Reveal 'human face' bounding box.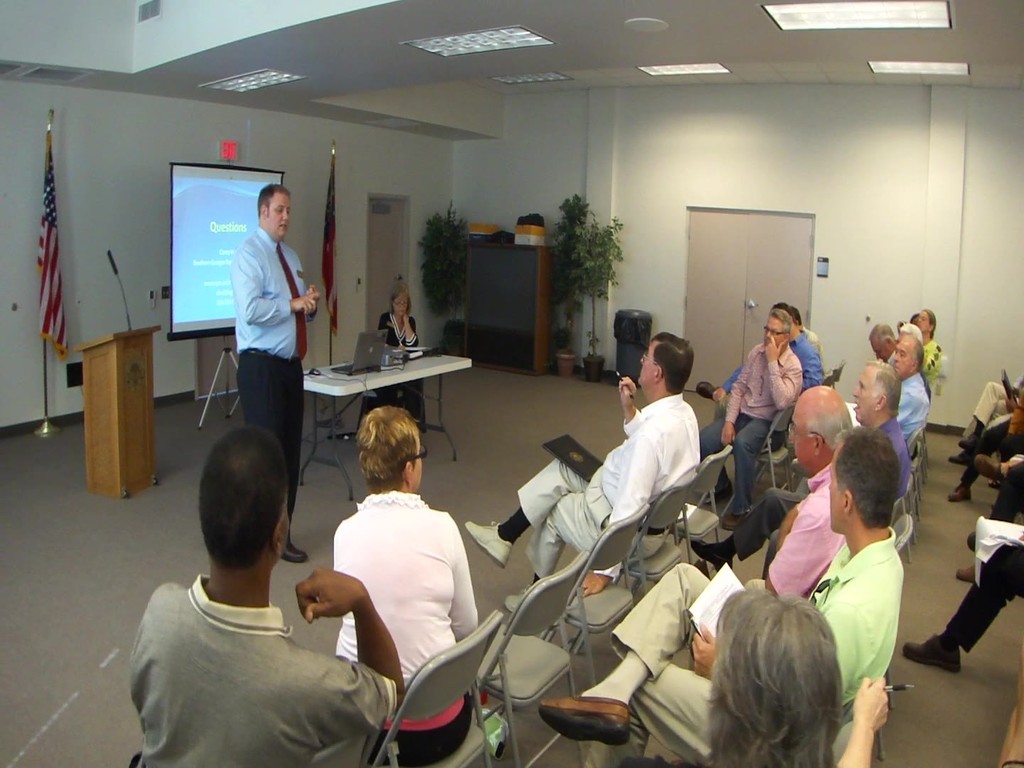
Revealed: bbox(265, 194, 292, 246).
